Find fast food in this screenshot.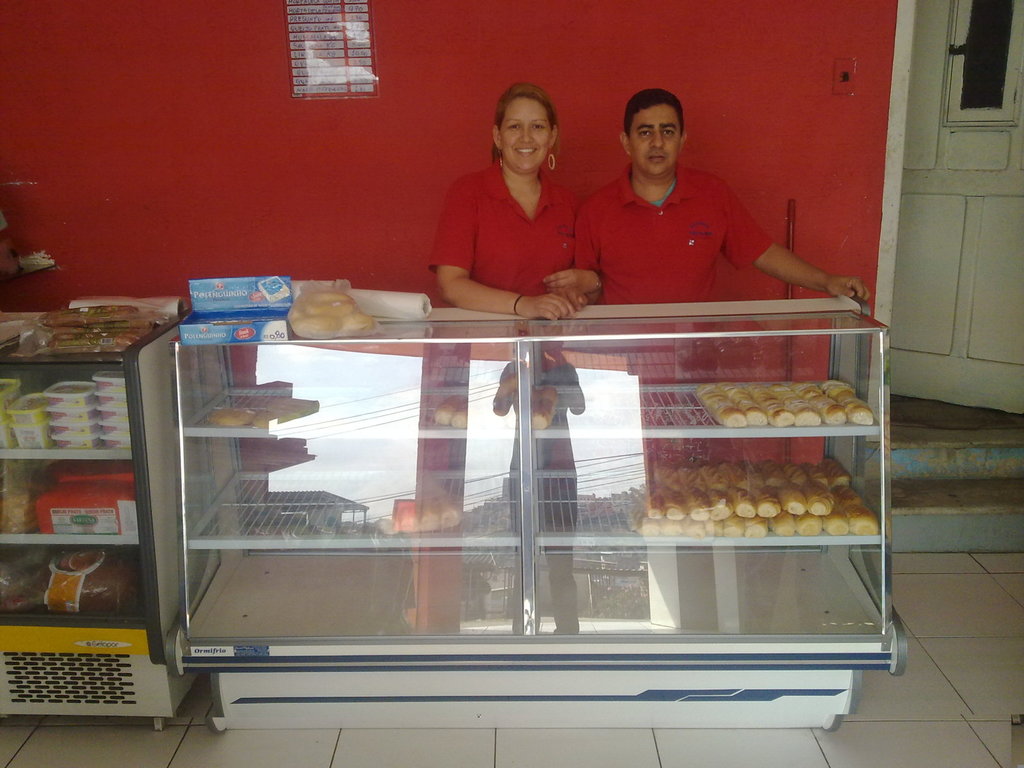
The bounding box for fast food is [left=844, top=397, right=876, bottom=426].
